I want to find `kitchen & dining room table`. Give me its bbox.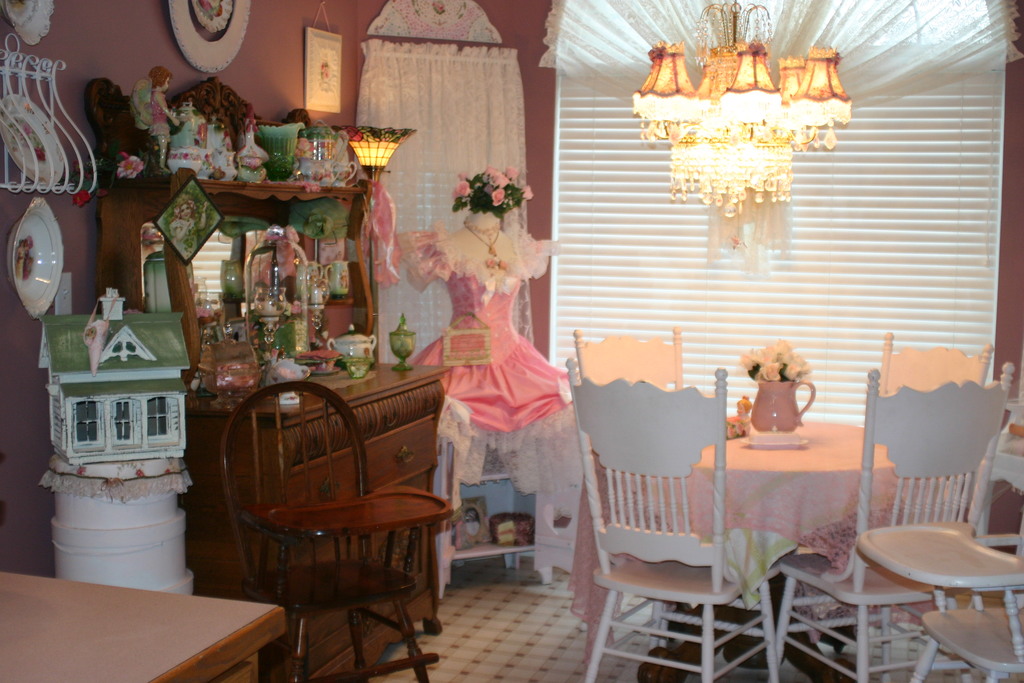
bbox=[562, 325, 1016, 682].
